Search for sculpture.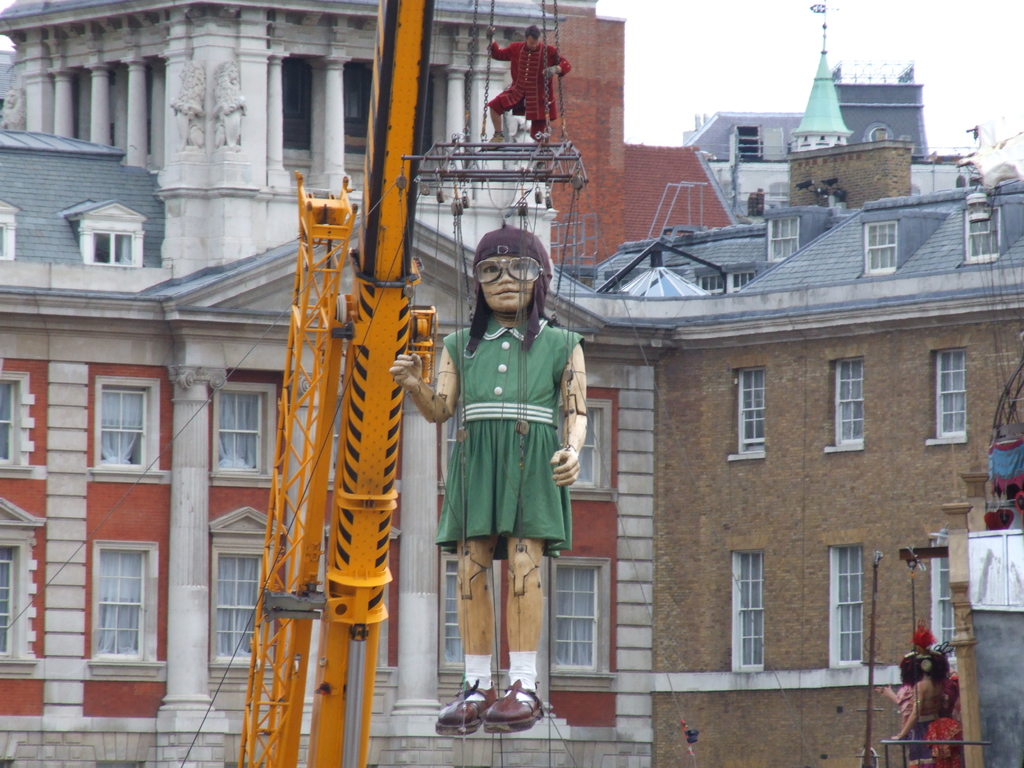
Found at [392,224,594,732].
